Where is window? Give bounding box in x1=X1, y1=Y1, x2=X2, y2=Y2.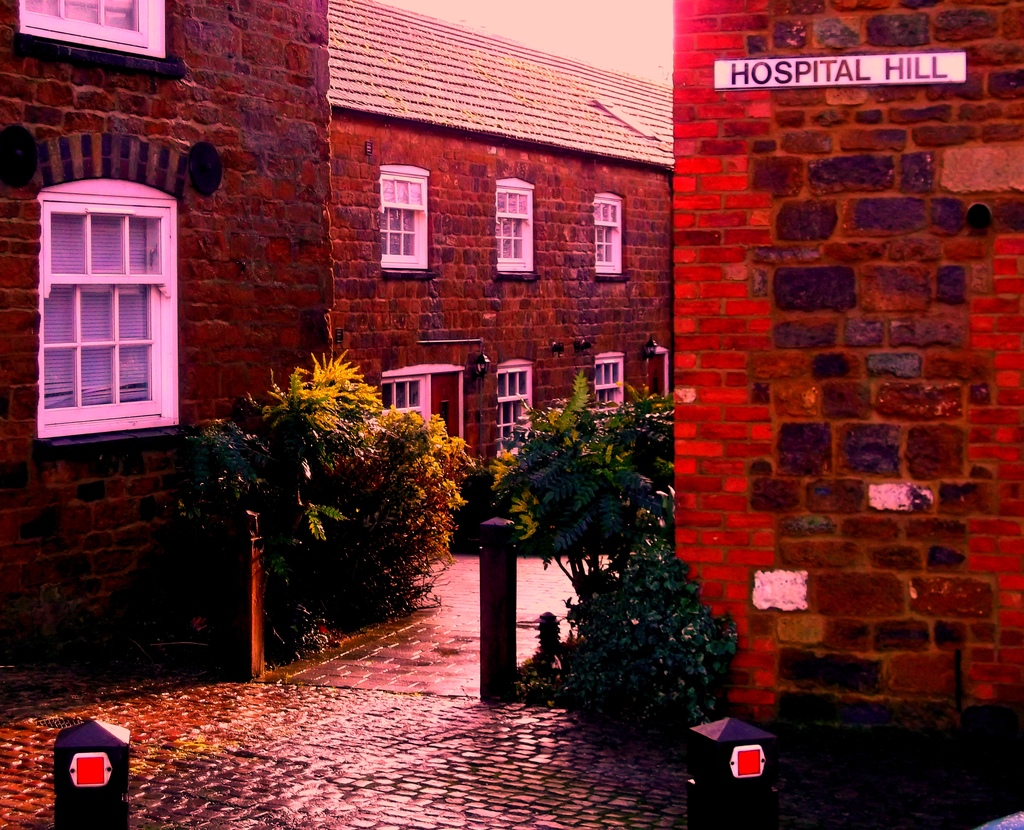
x1=20, y1=3, x2=156, y2=53.
